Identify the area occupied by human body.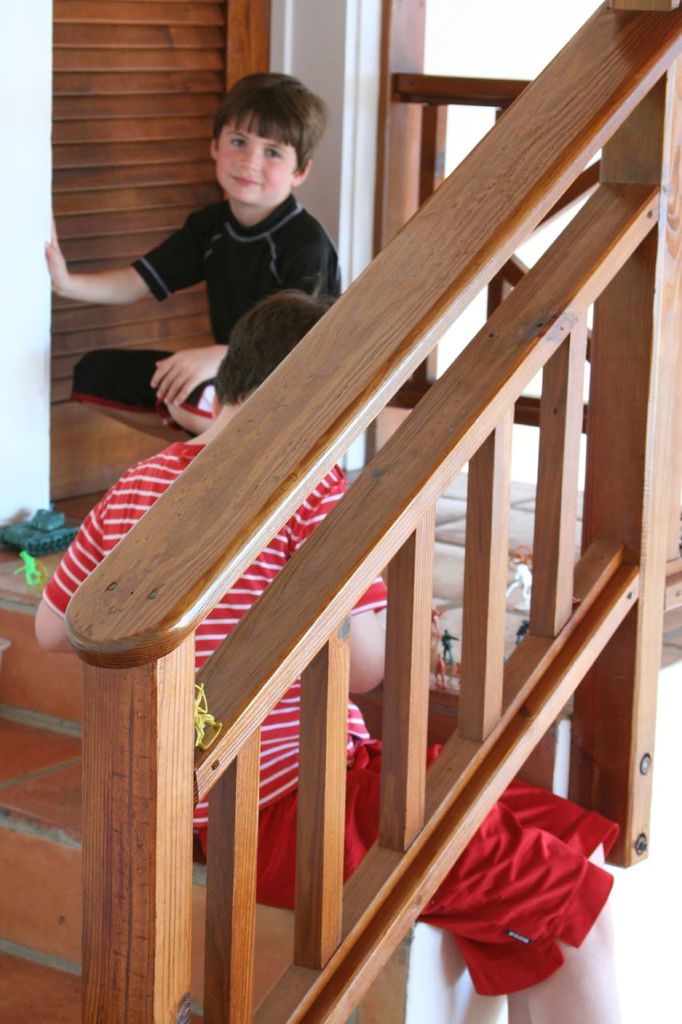
Area: select_region(45, 86, 345, 421).
